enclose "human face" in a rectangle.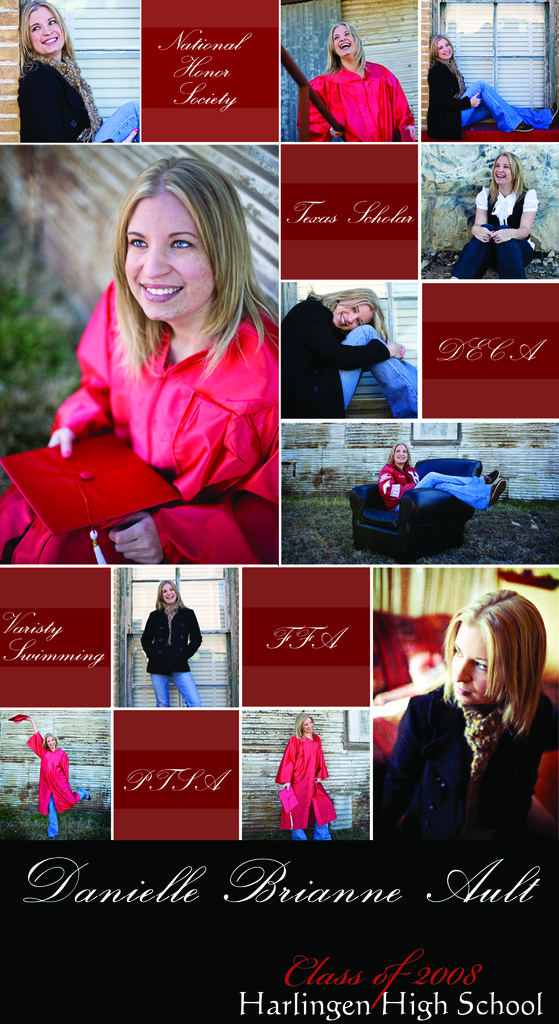
region(44, 733, 56, 749).
